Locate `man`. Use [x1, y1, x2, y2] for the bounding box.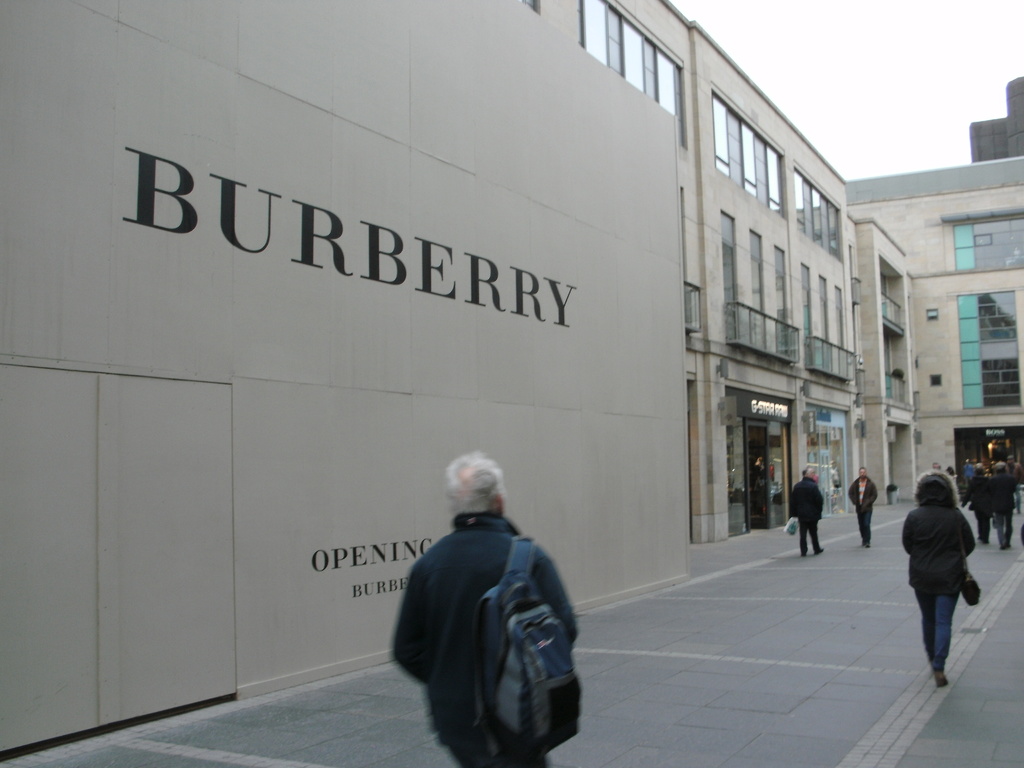
[845, 466, 880, 547].
